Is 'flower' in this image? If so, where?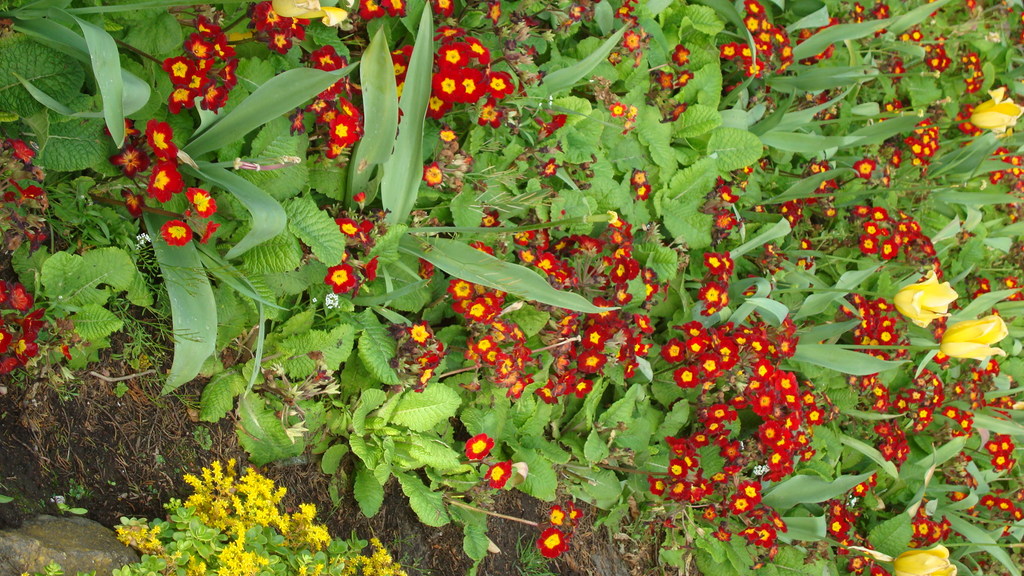
Yes, at locate(538, 529, 566, 560).
